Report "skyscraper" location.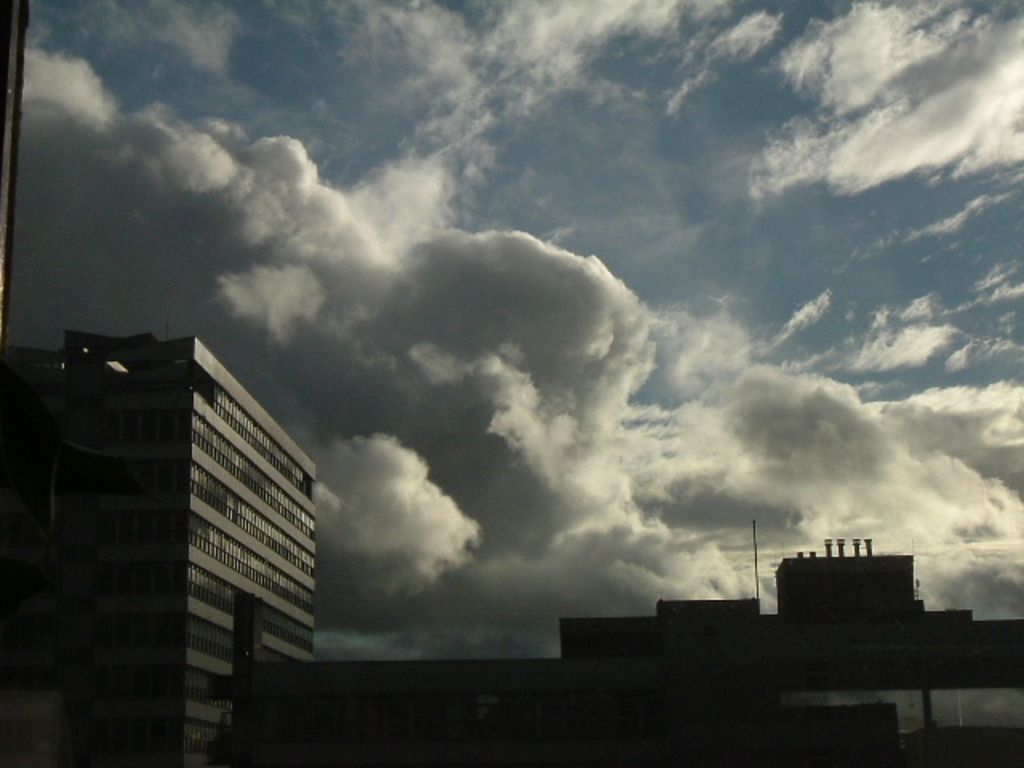
Report: pyautogui.locateOnScreen(82, 315, 322, 696).
